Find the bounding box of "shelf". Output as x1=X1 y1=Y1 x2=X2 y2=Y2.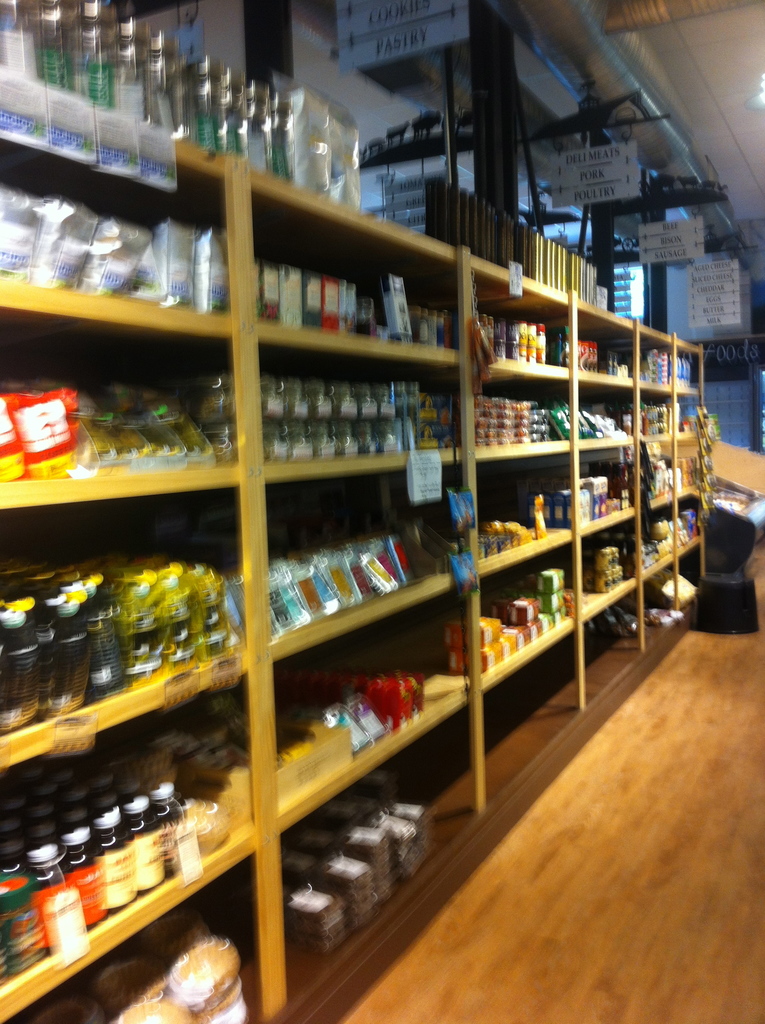
x1=252 y1=452 x2=462 y2=648.
